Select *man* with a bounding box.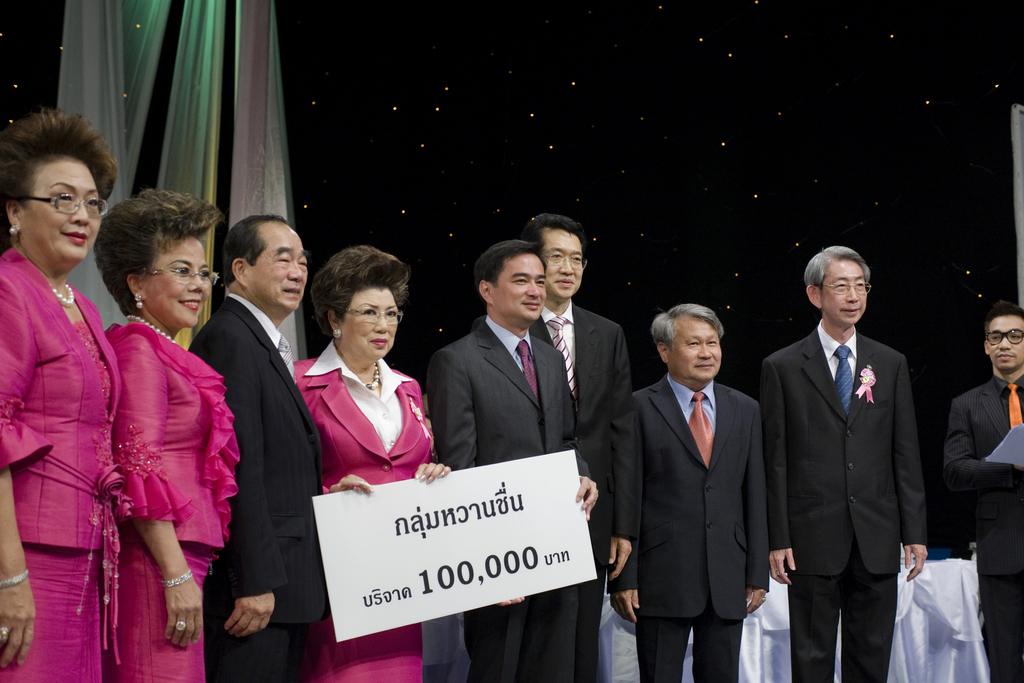
607/304/772/682.
